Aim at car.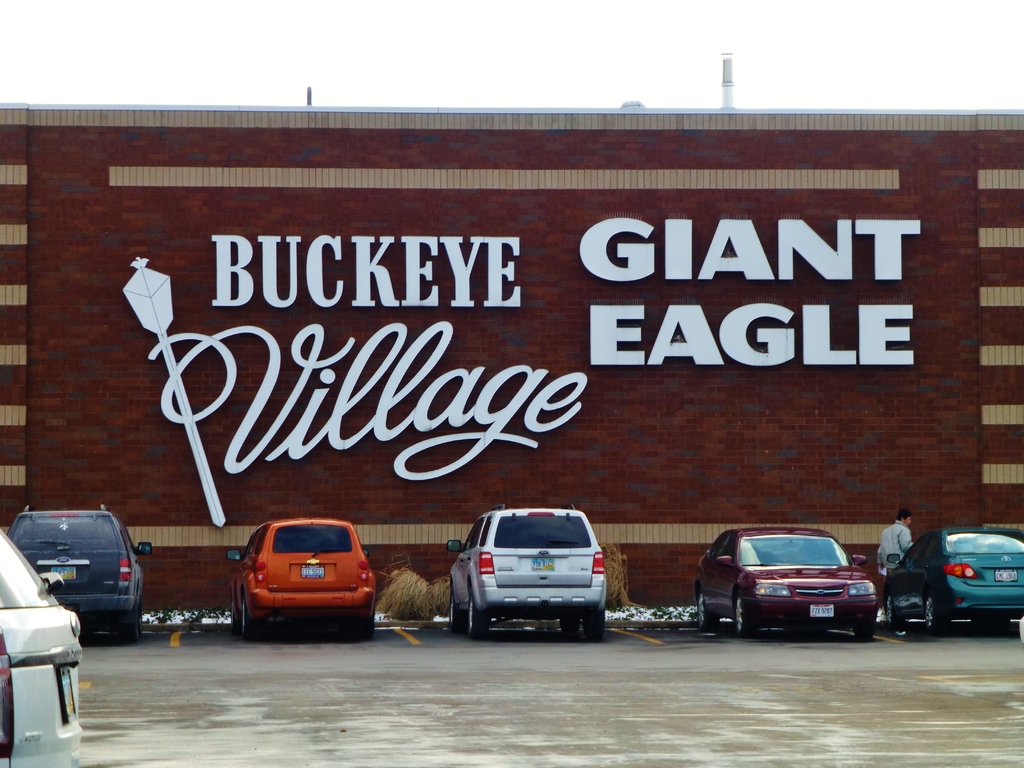
Aimed at 219 525 383 639.
